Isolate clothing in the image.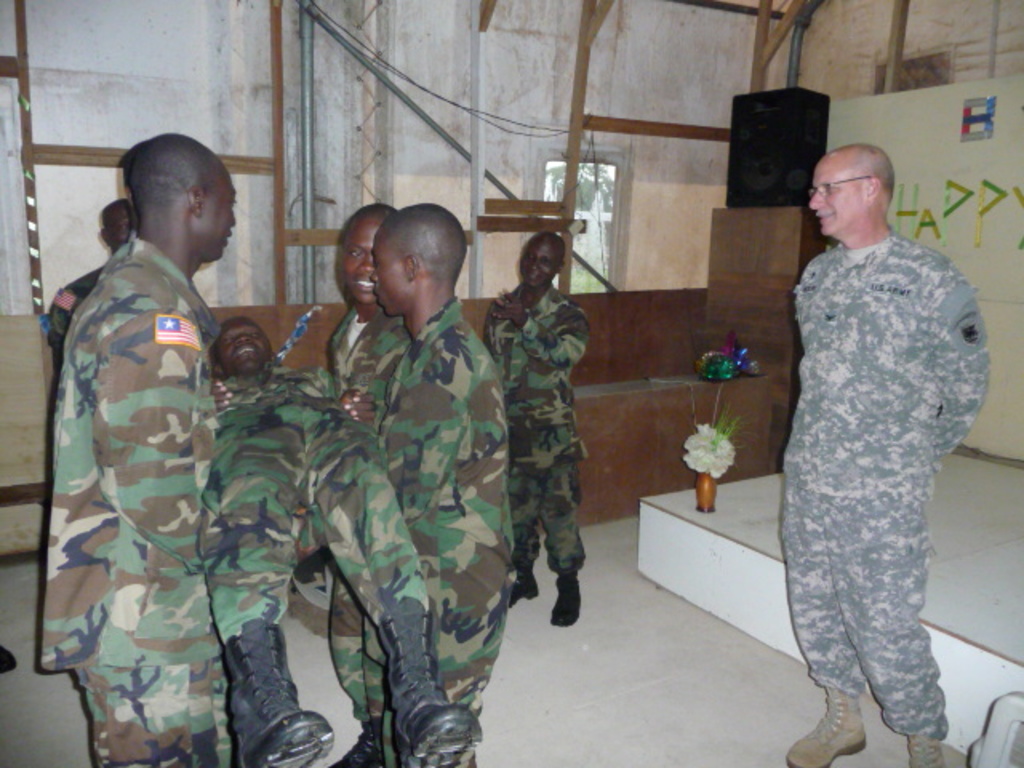
Isolated region: rect(363, 298, 518, 722).
